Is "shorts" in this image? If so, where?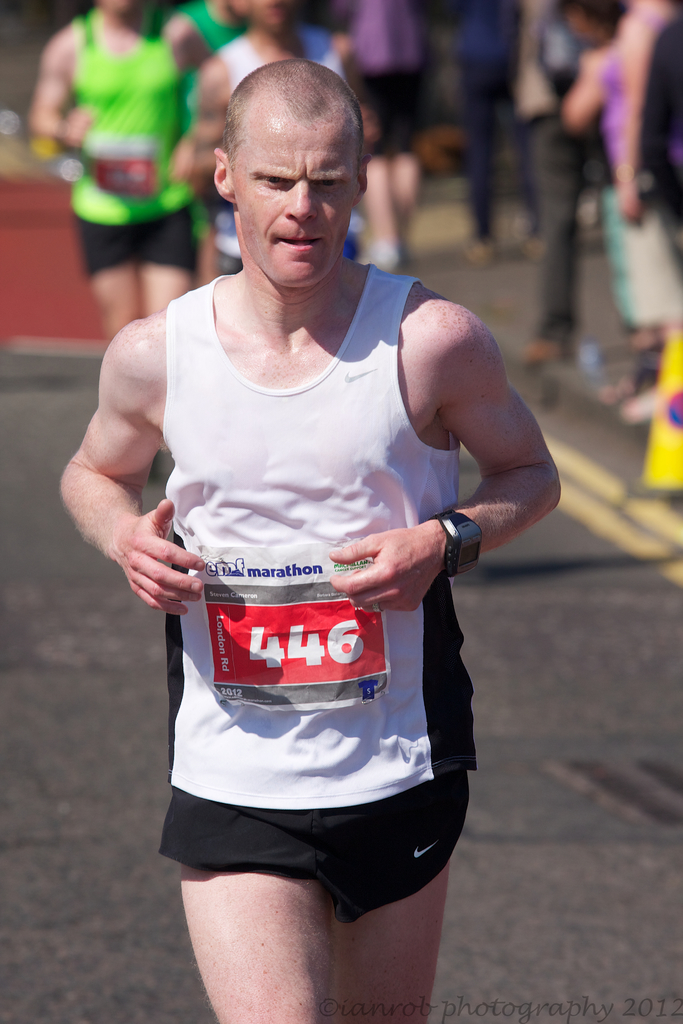
Yes, at {"left": 72, "top": 204, "right": 192, "bottom": 279}.
